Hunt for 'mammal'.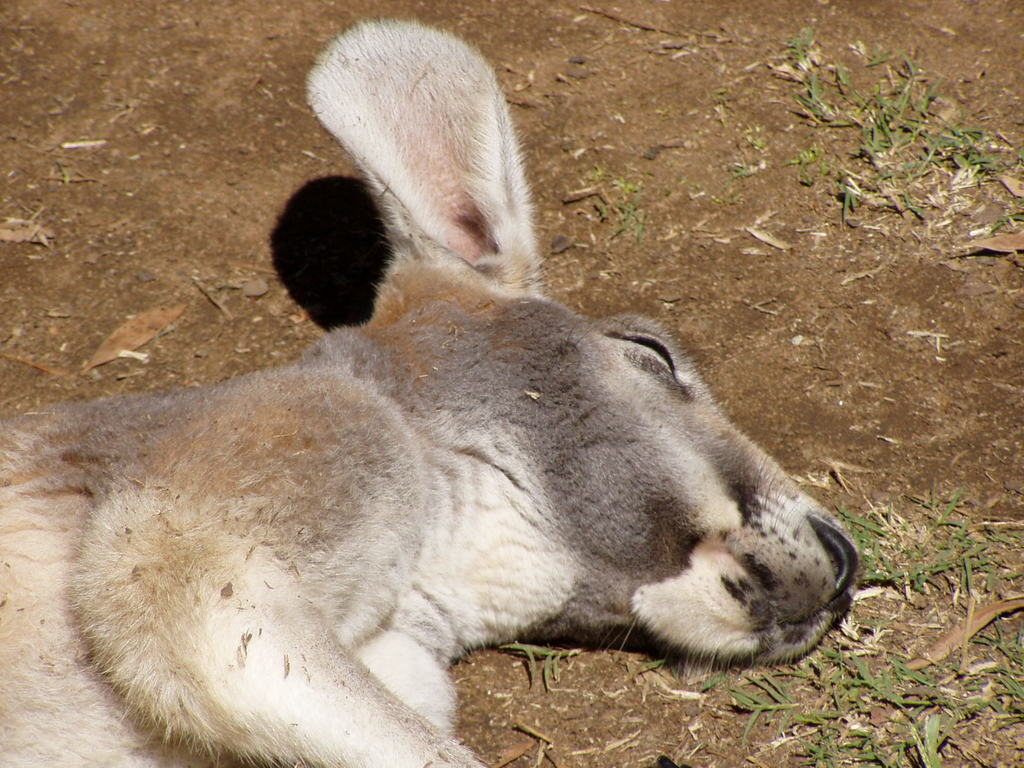
Hunted down at Rect(0, 0, 888, 756).
